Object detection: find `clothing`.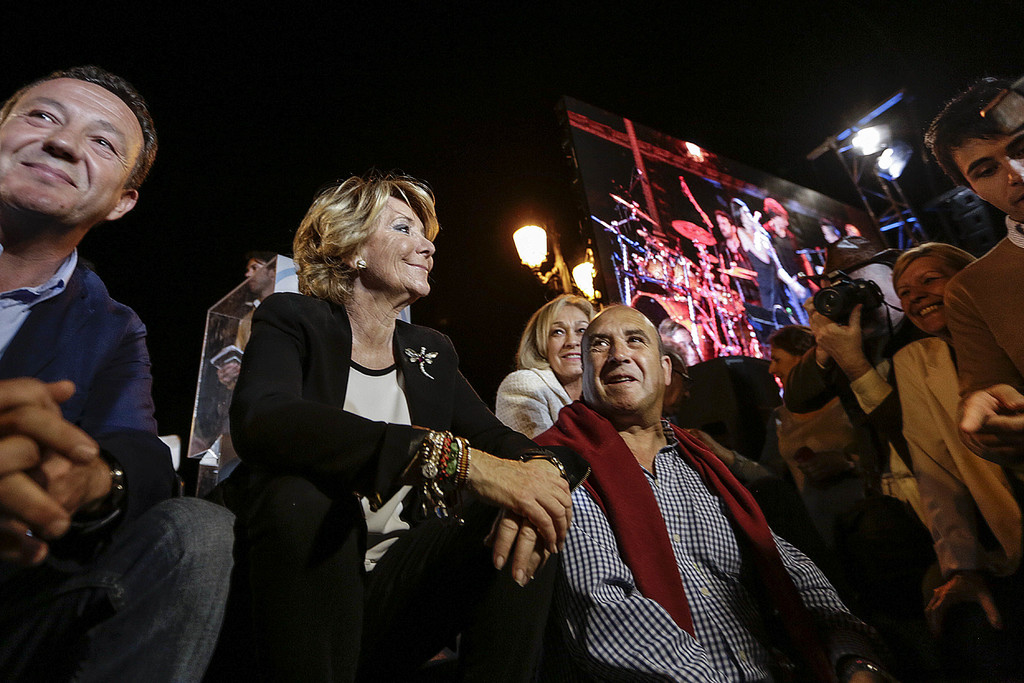
bbox=(774, 329, 903, 629).
